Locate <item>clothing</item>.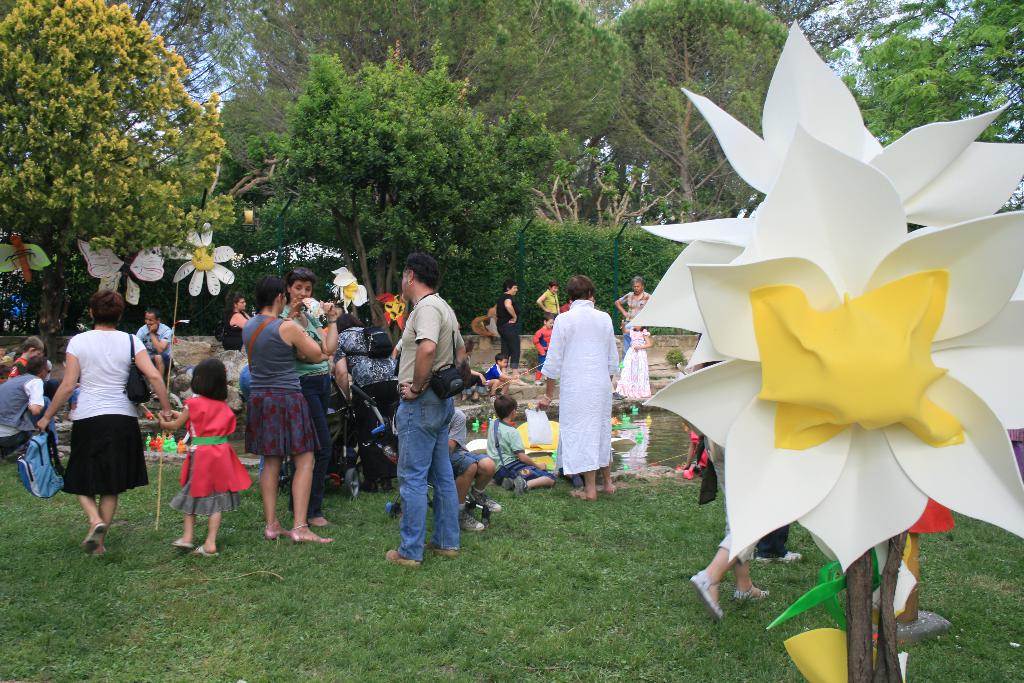
Bounding box: pyautogui.locateOnScreen(164, 400, 235, 526).
